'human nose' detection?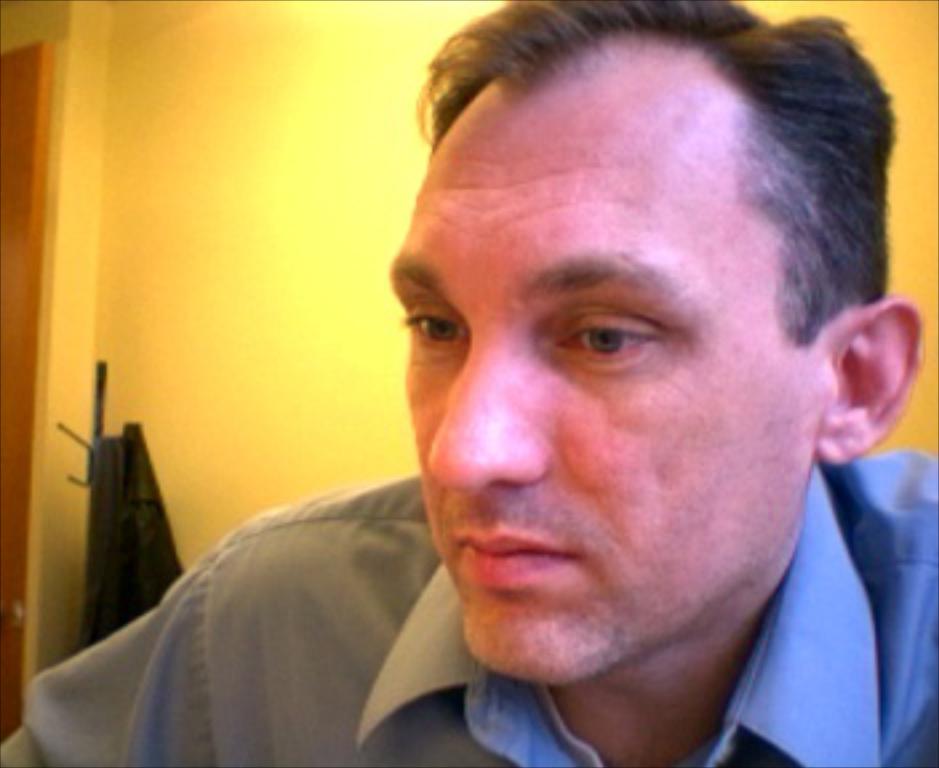
427, 331, 560, 499
